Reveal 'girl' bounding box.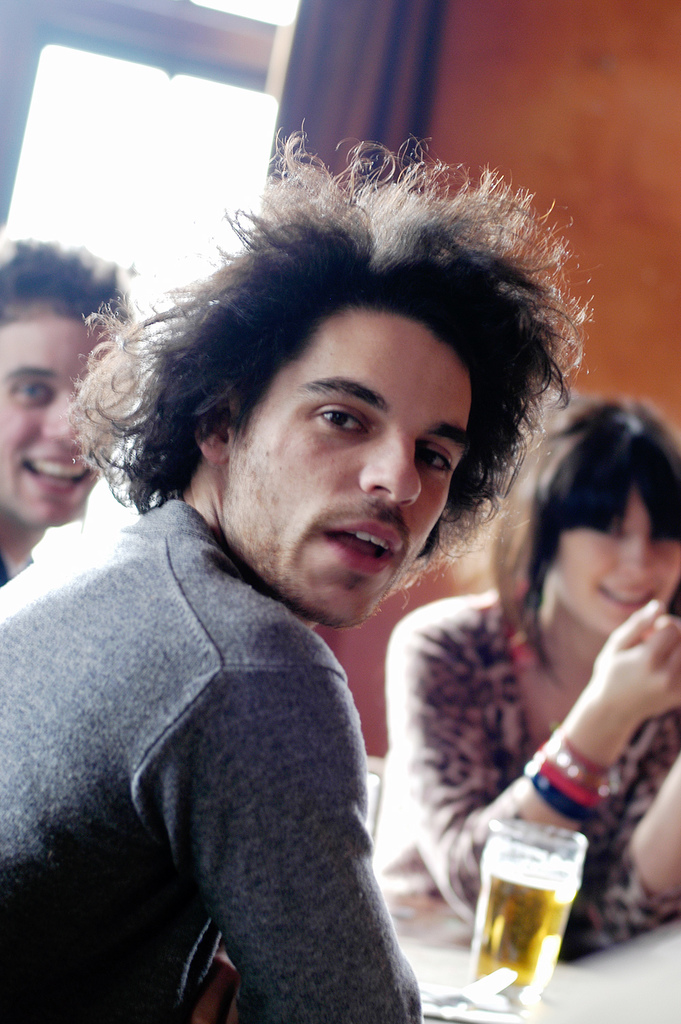
Revealed: [365,407,680,961].
